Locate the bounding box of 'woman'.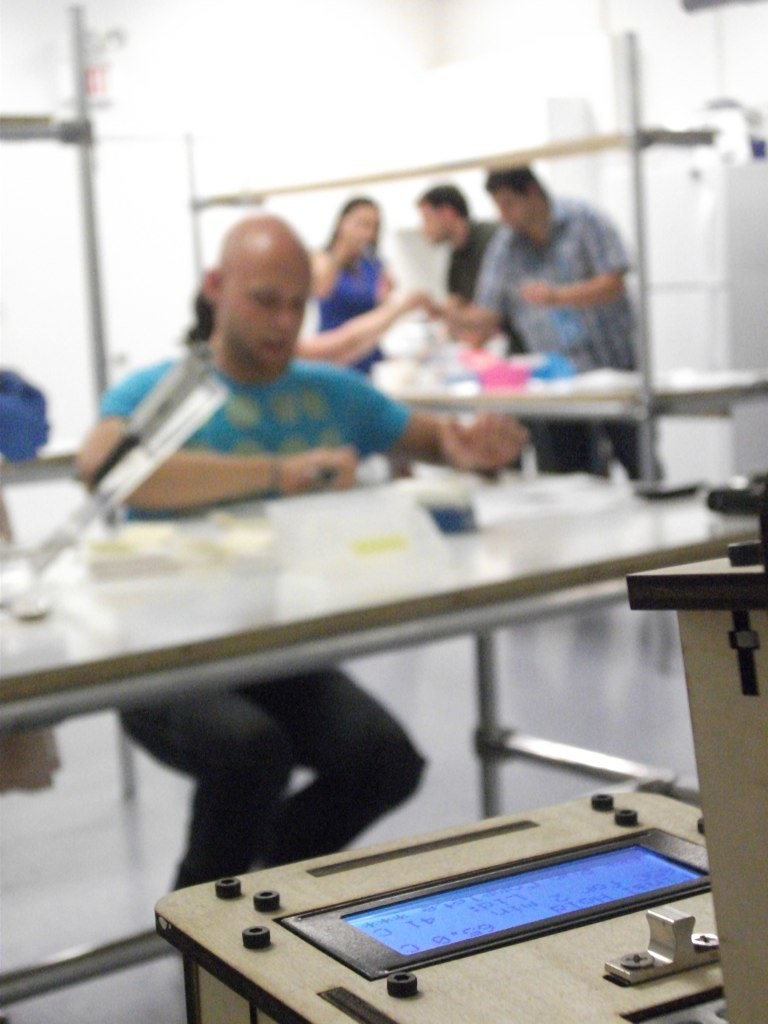
Bounding box: [left=308, top=194, right=398, bottom=383].
